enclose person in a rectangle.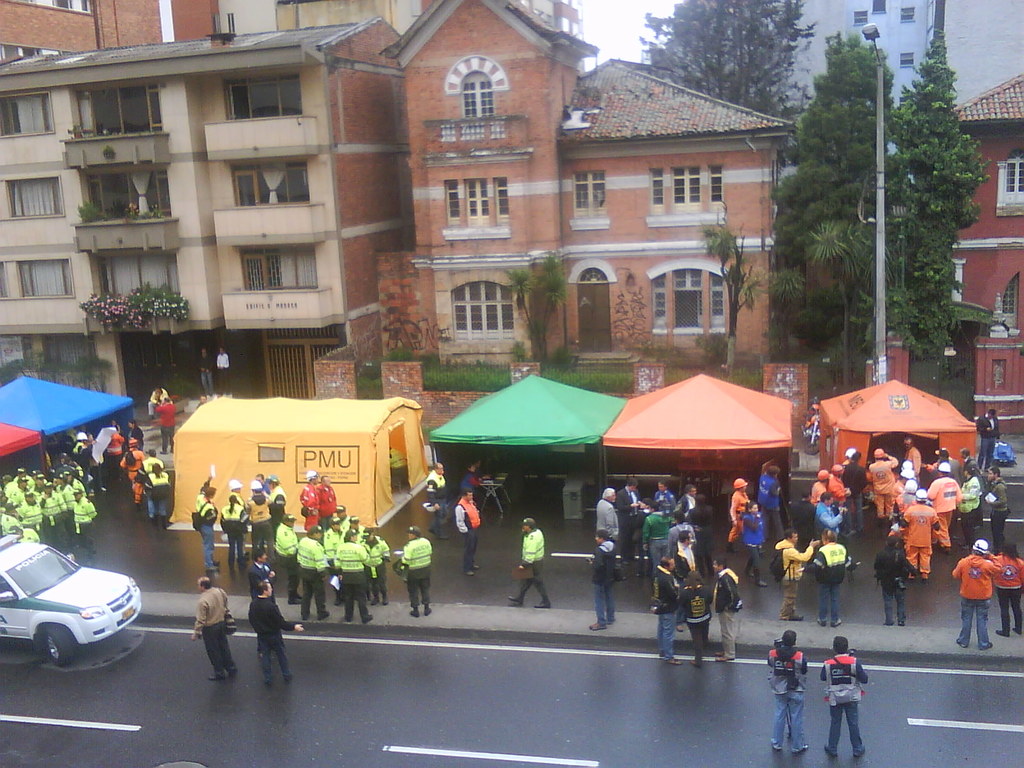
456 490 479 577.
